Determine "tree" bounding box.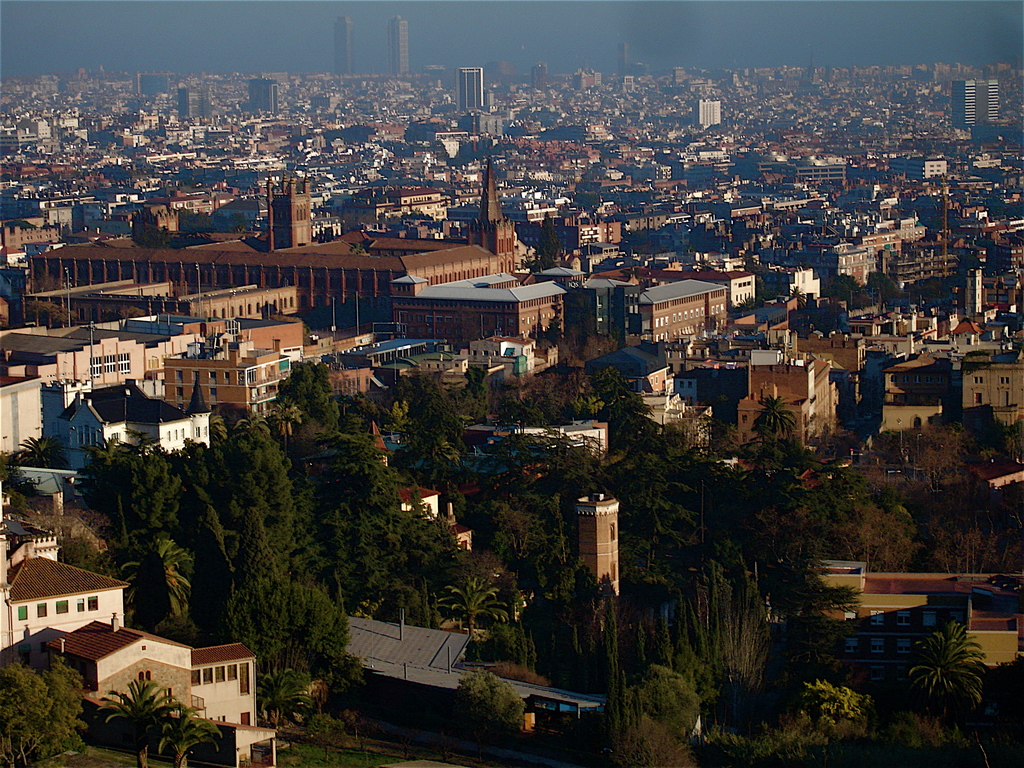
Determined: (x1=158, y1=704, x2=228, y2=764).
